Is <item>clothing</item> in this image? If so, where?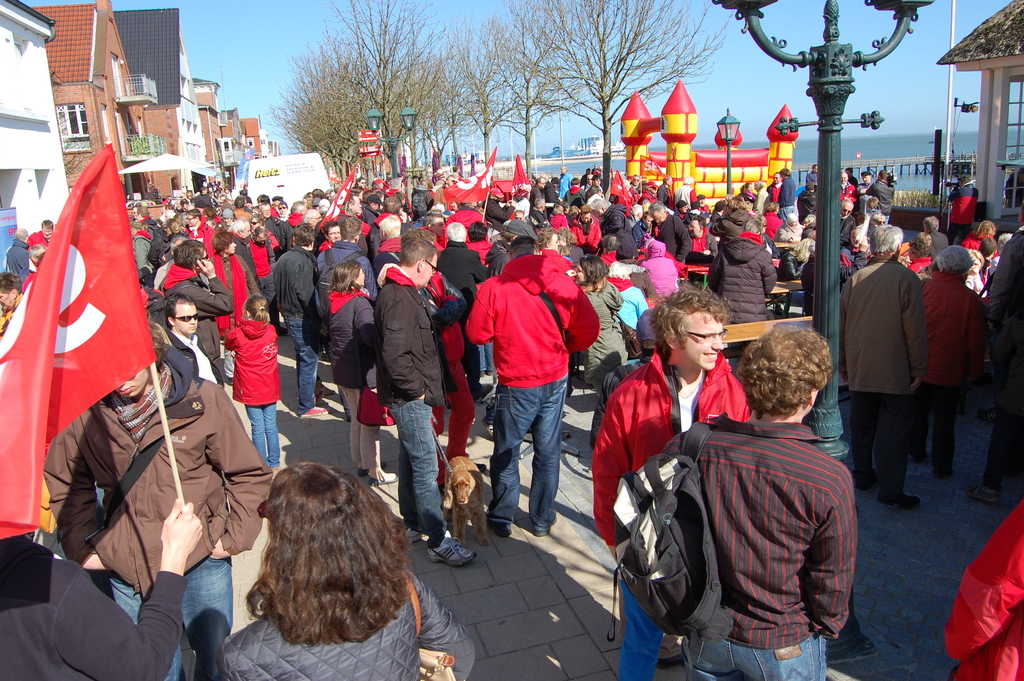
Yes, at (444,201,478,228).
